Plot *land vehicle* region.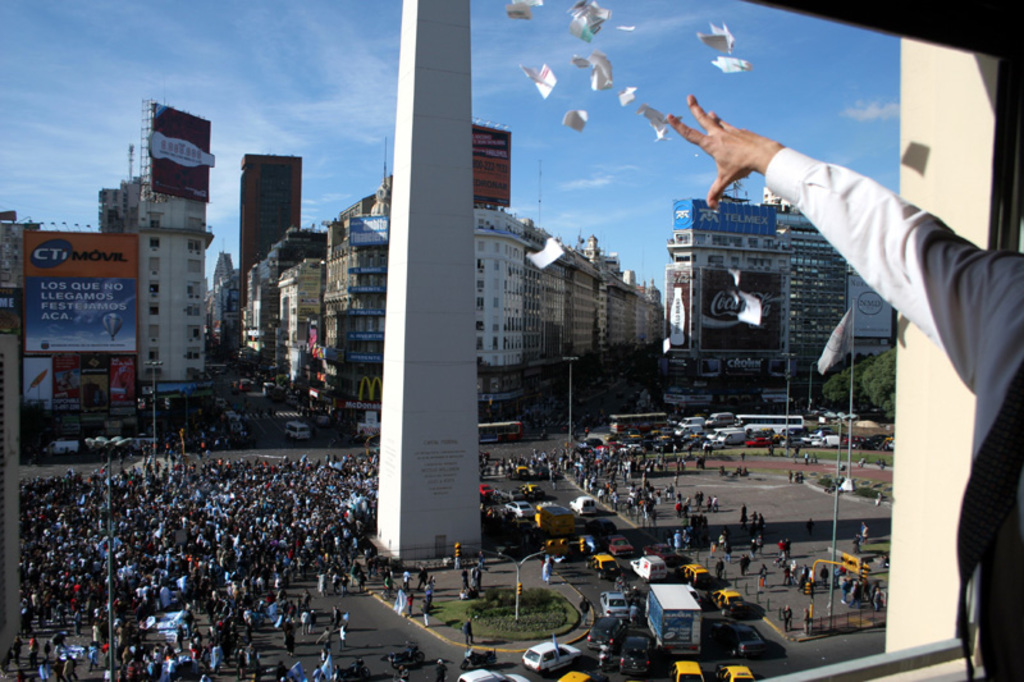
Plotted at select_region(453, 669, 527, 681).
